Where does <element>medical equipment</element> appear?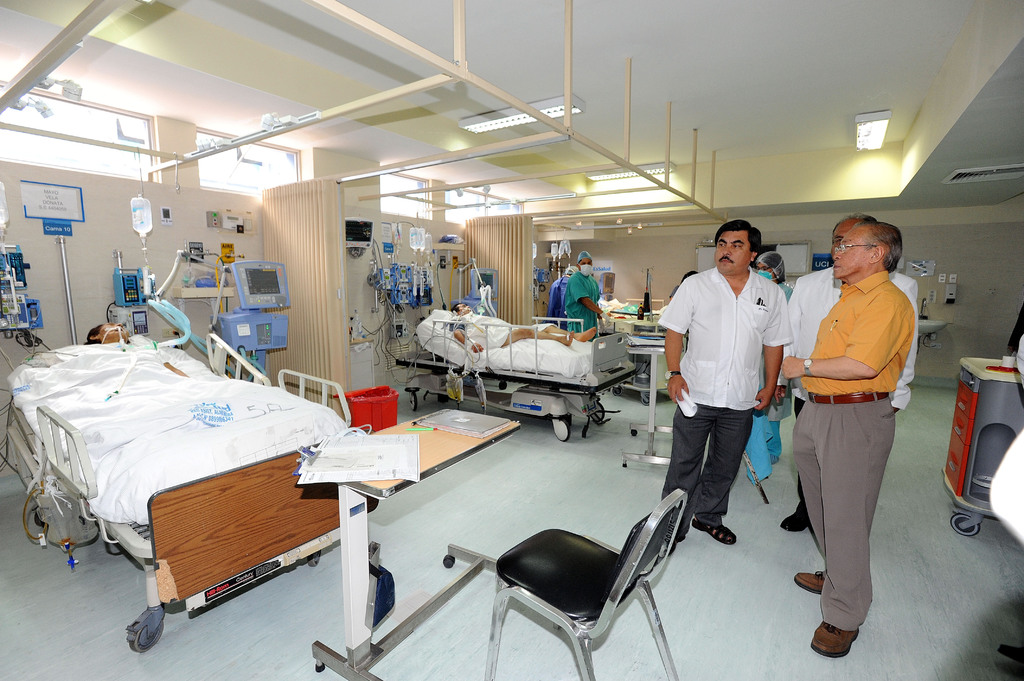
Appears at rect(596, 271, 616, 304).
